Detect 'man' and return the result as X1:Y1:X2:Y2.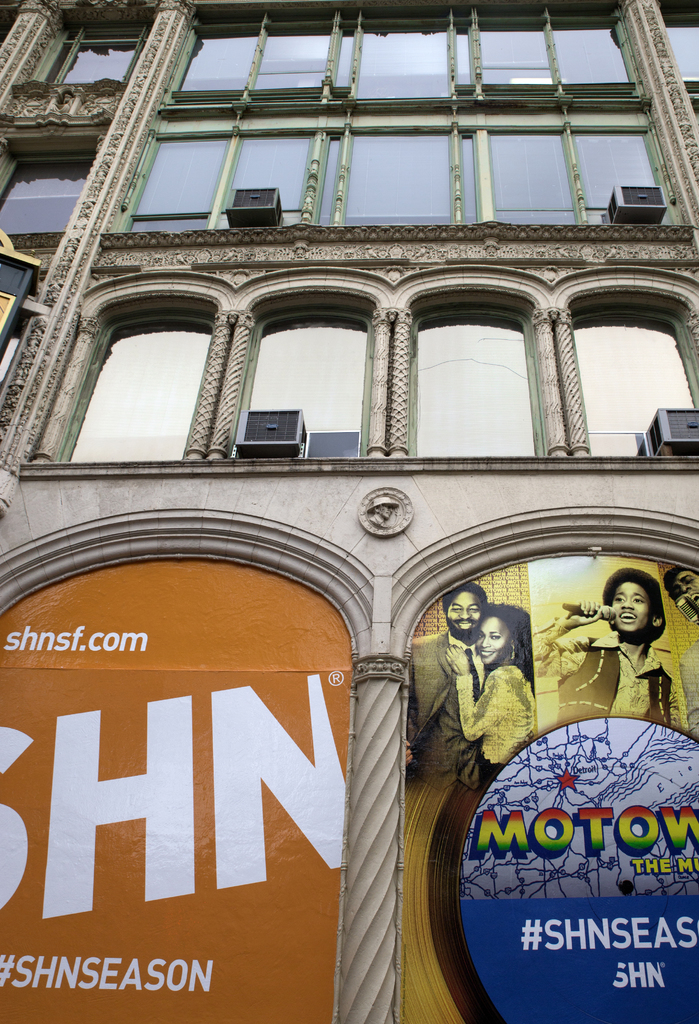
661:568:698:746.
